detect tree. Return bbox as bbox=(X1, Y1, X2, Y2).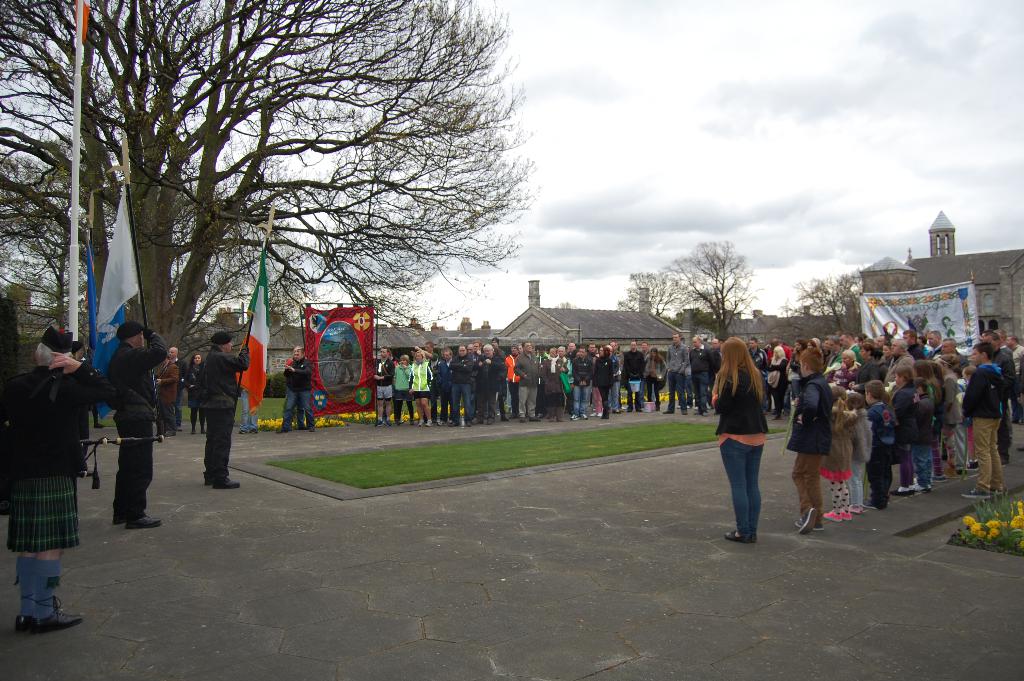
bbox=(609, 250, 687, 361).
